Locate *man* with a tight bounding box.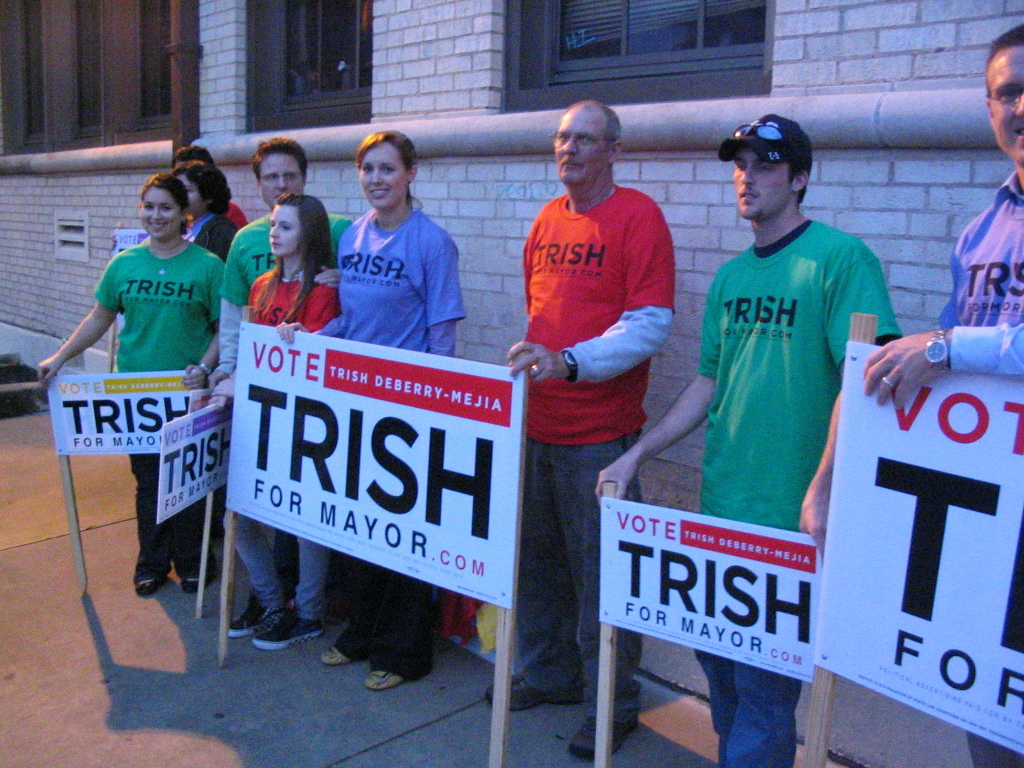
bbox=[195, 128, 354, 409].
